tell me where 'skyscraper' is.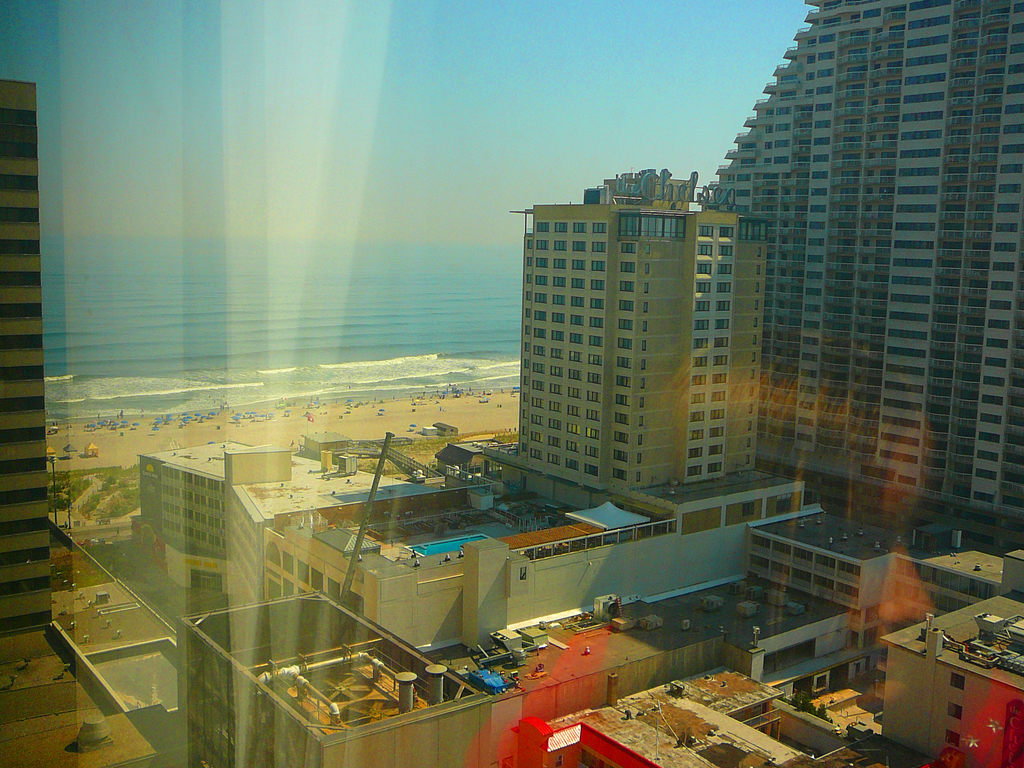
'skyscraper' is at left=691, top=0, right=1023, bottom=559.
